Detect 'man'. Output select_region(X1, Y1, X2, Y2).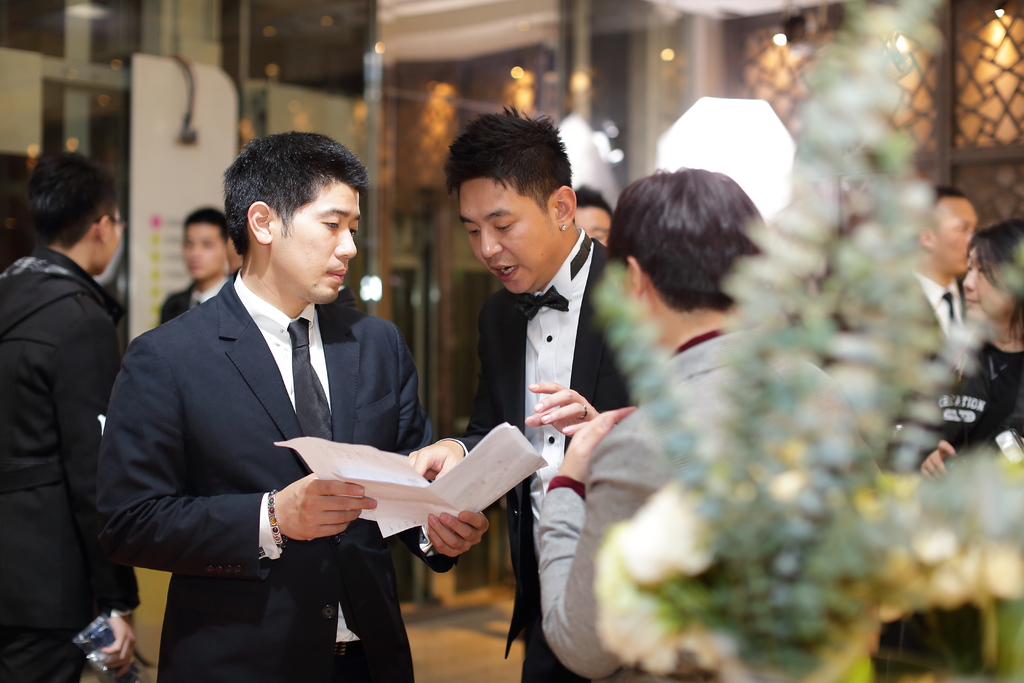
select_region(874, 181, 984, 395).
